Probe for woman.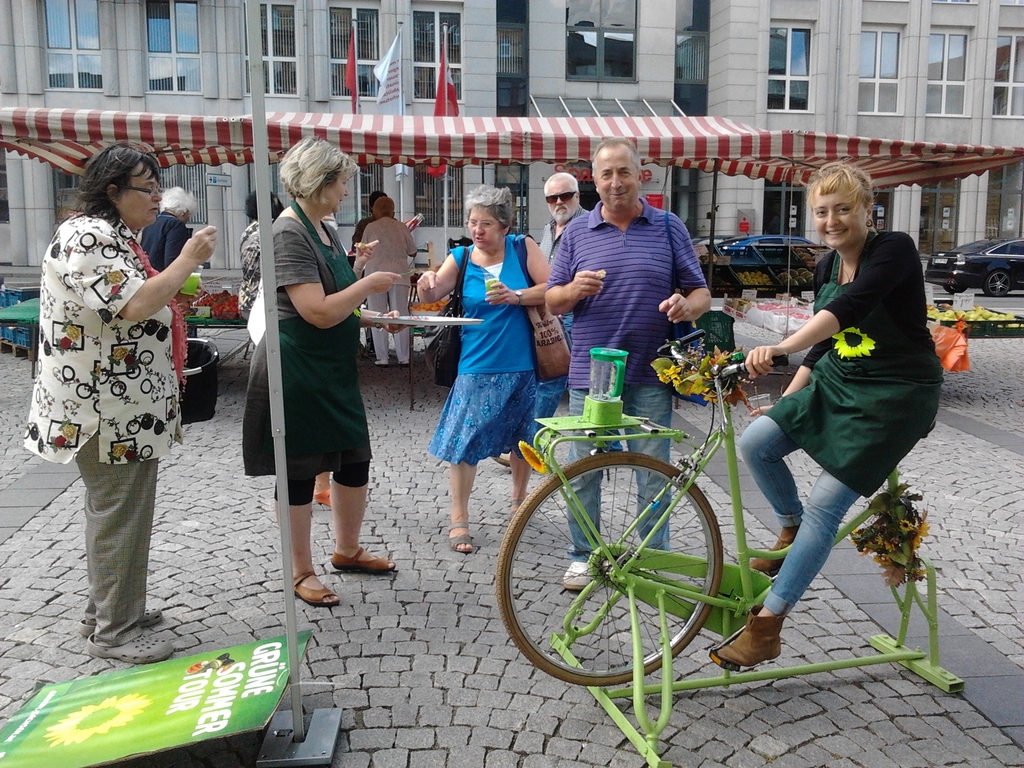
Probe result: 237,134,403,614.
